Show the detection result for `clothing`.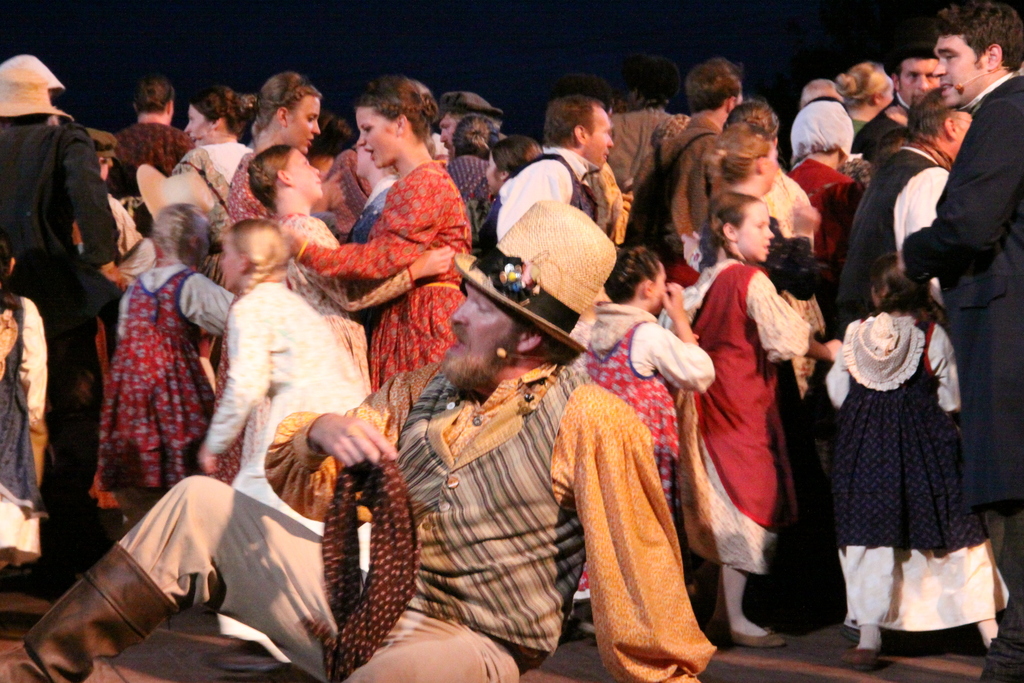
{"left": 168, "top": 139, "right": 259, "bottom": 205}.
